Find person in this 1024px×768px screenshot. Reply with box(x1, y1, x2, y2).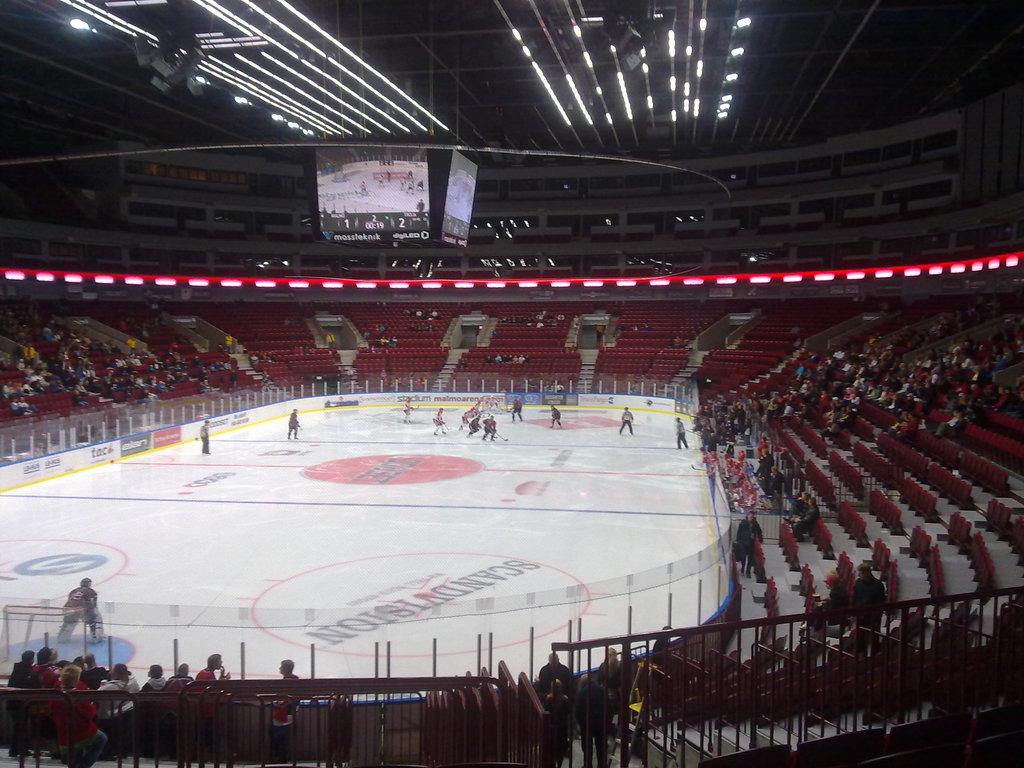
box(56, 580, 107, 647).
